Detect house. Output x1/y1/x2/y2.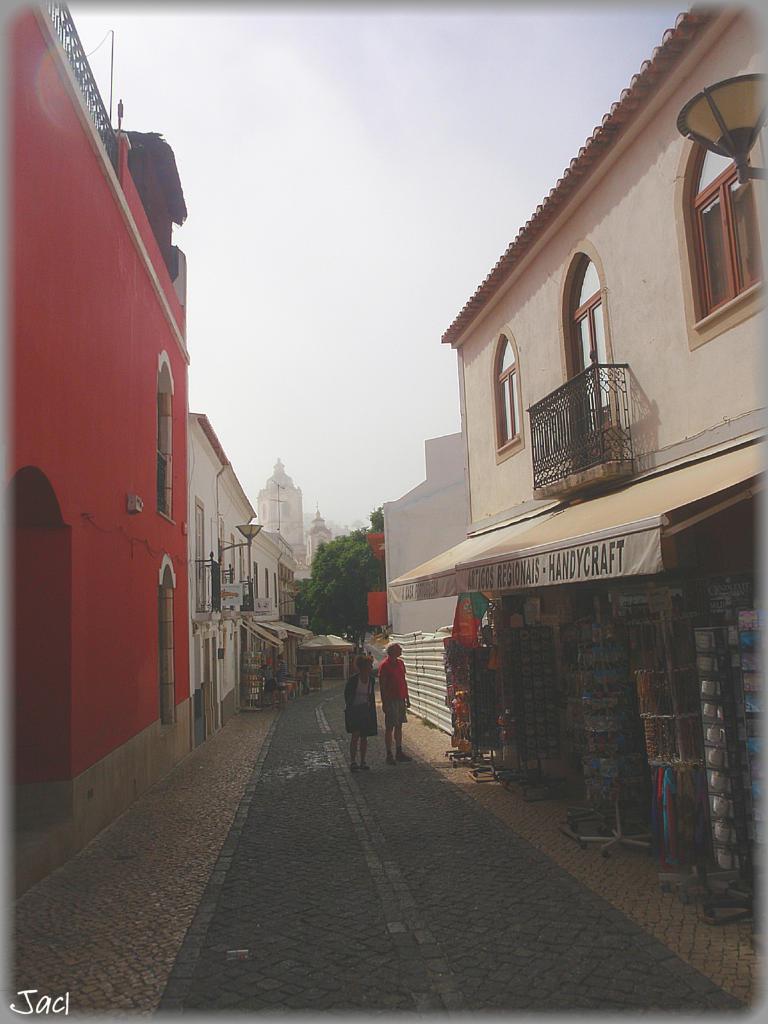
441/0/767/946.
